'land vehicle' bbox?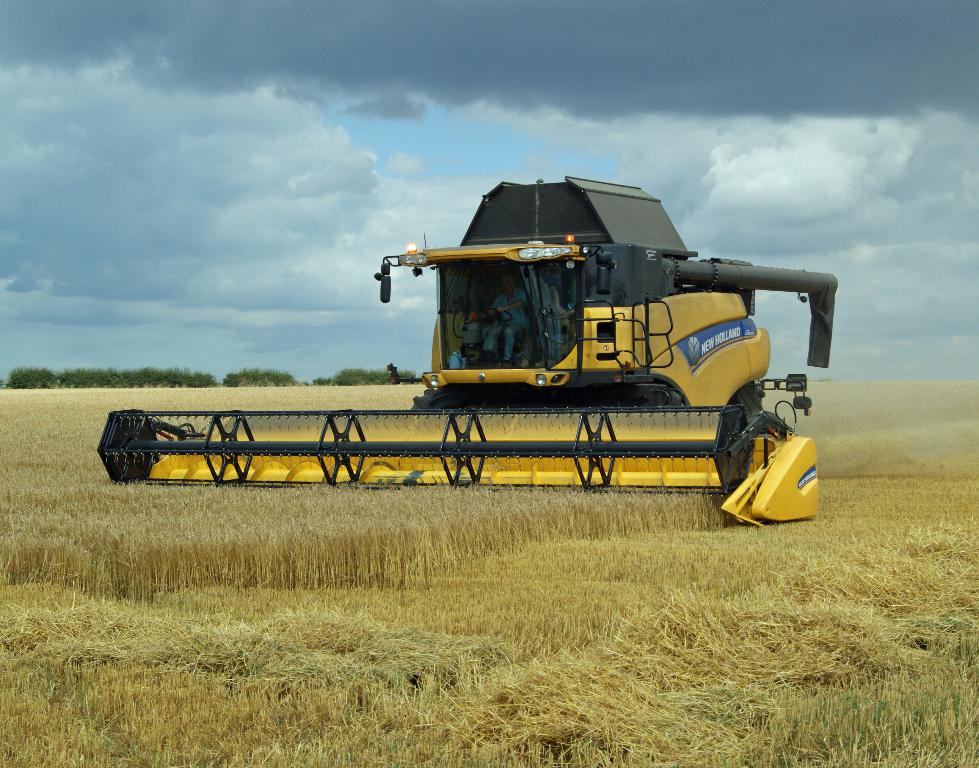
BBox(92, 175, 839, 523)
